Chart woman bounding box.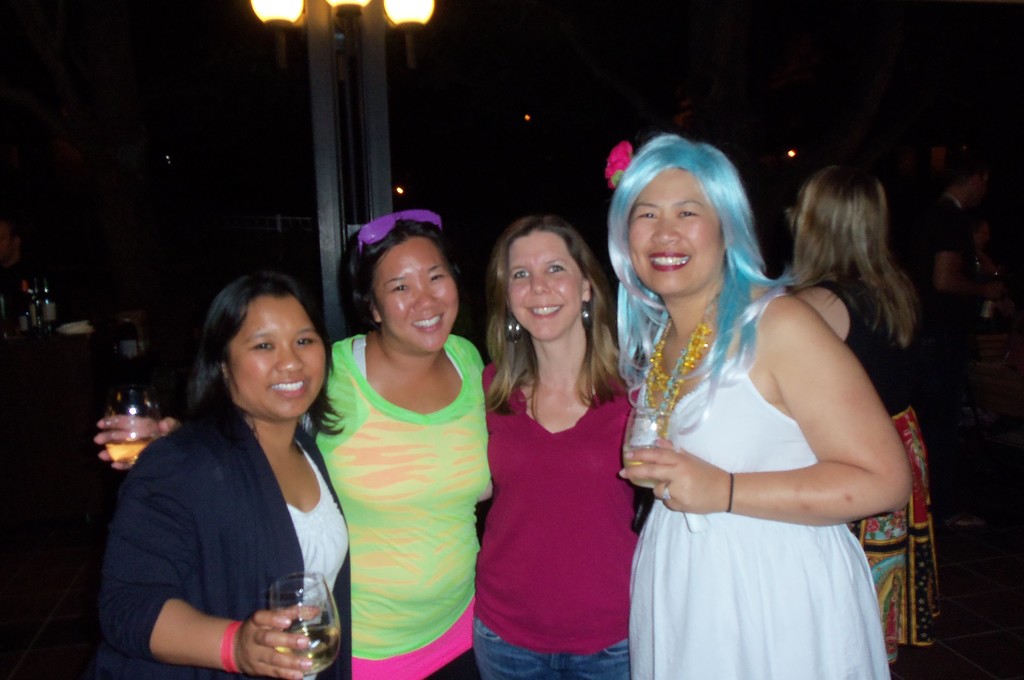
Charted: x1=624, y1=130, x2=922, y2=679.
